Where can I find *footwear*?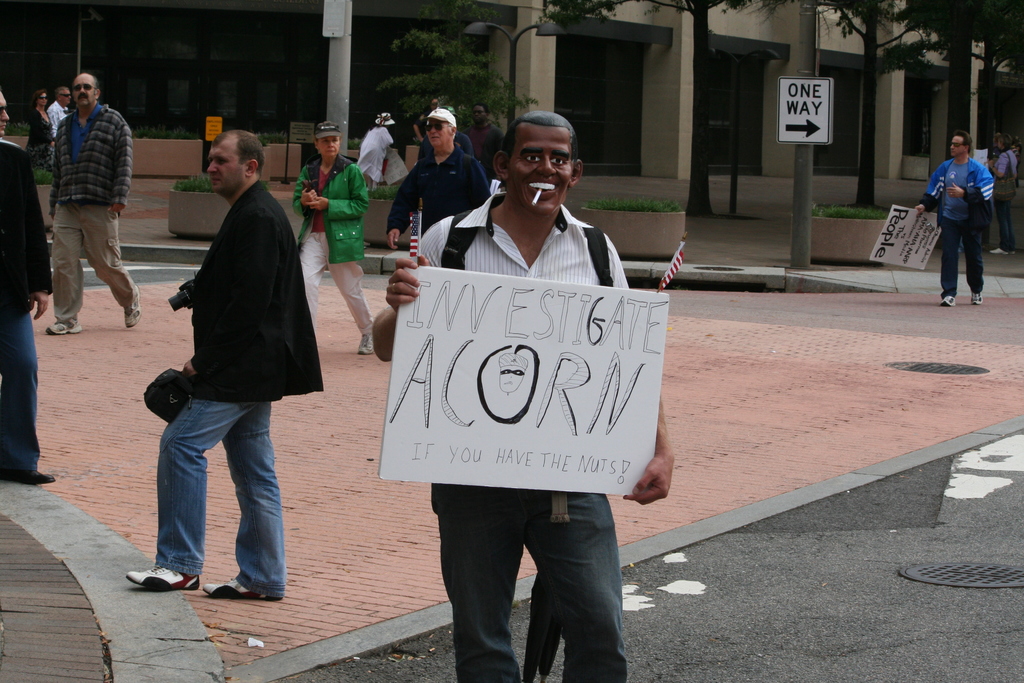
You can find it at bbox=[124, 283, 143, 328].
